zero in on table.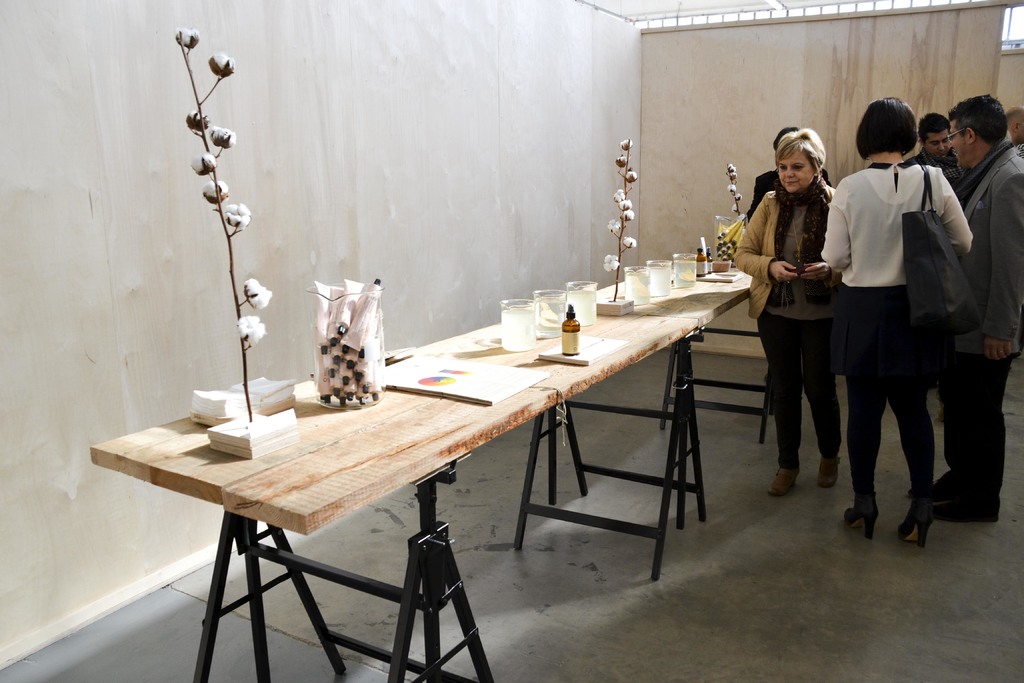
Zeroed in: BBox(91, 260, 772, 682).
